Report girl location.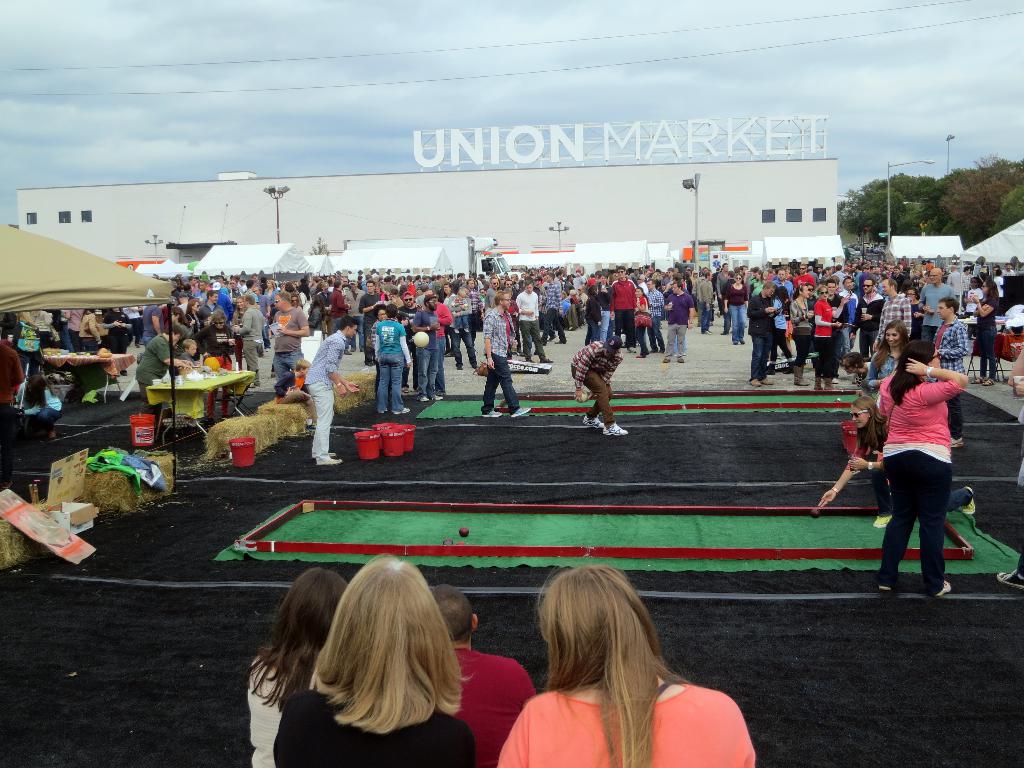
Report: 815, 397, 971, 529.
